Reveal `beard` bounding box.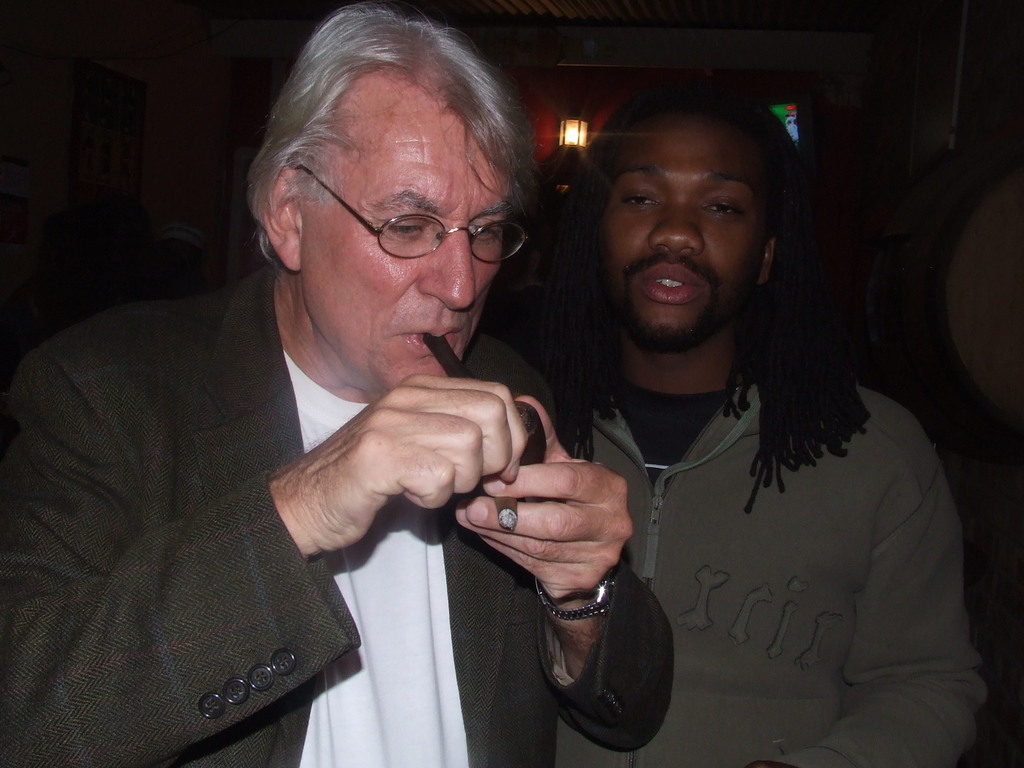
Revealed: x1=618 y1=248 x2=721 y2=353.
